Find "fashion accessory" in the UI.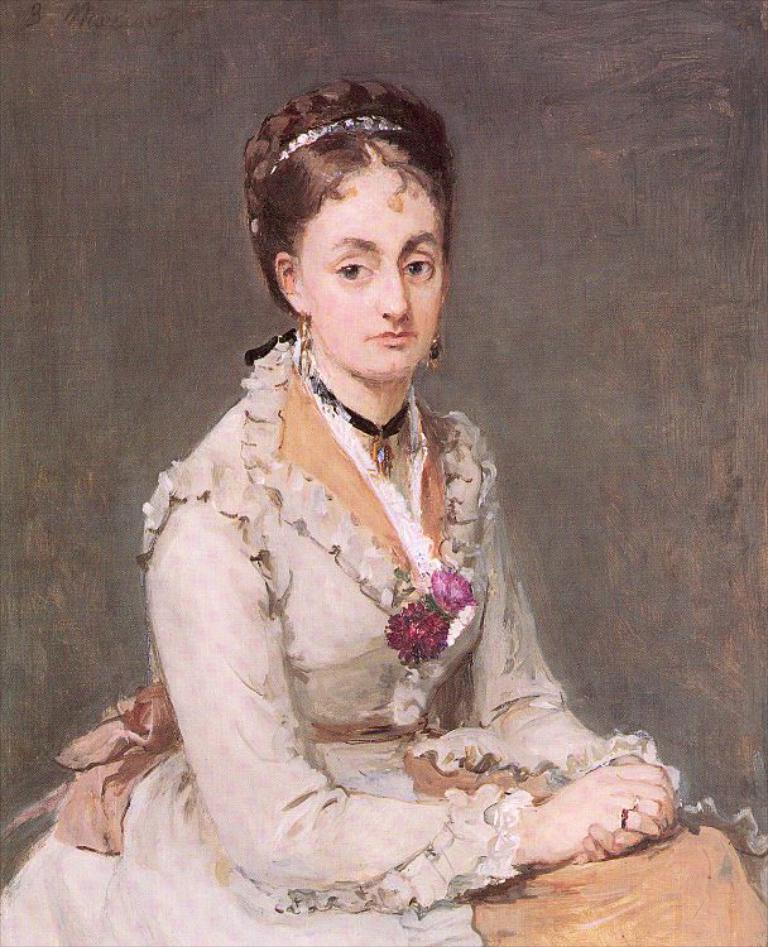
UI element at rect(613, 808, 632, 825).
